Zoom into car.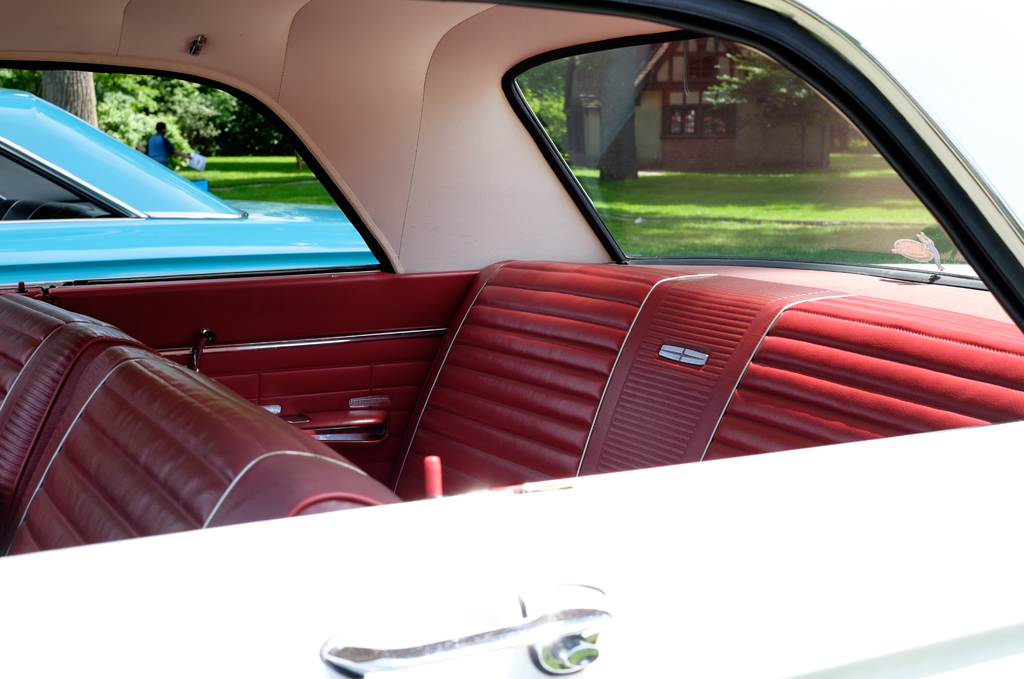
Zoom target: x1=5, y1=0, x2=1023, y2=598.
